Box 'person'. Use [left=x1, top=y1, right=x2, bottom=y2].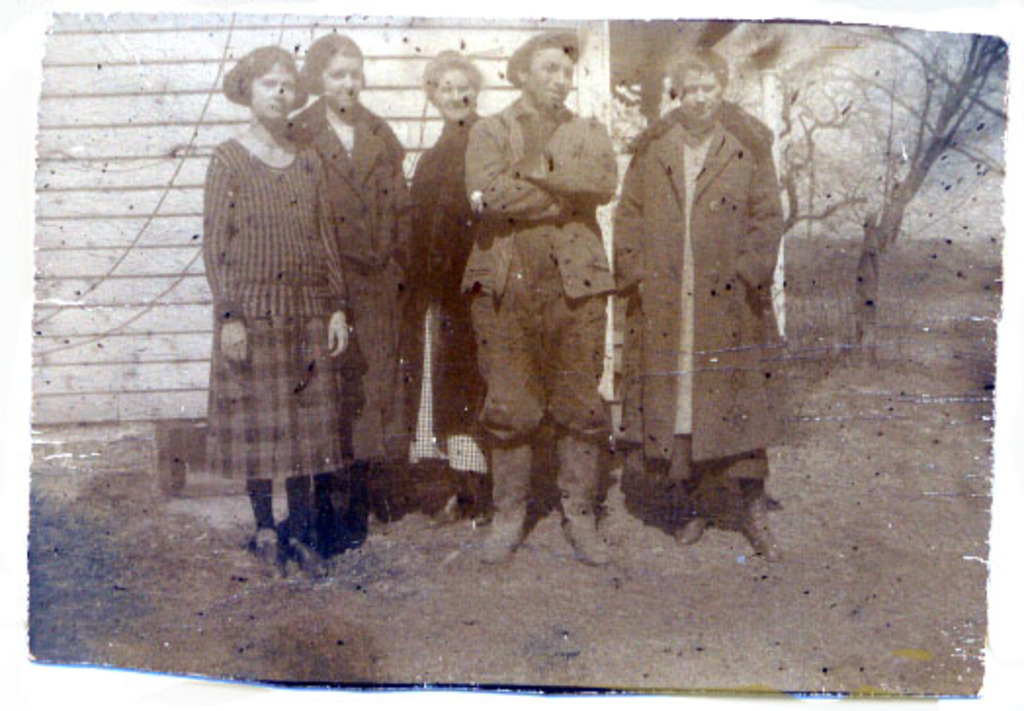
[left=598, top=51, right=807, bottom=565].
